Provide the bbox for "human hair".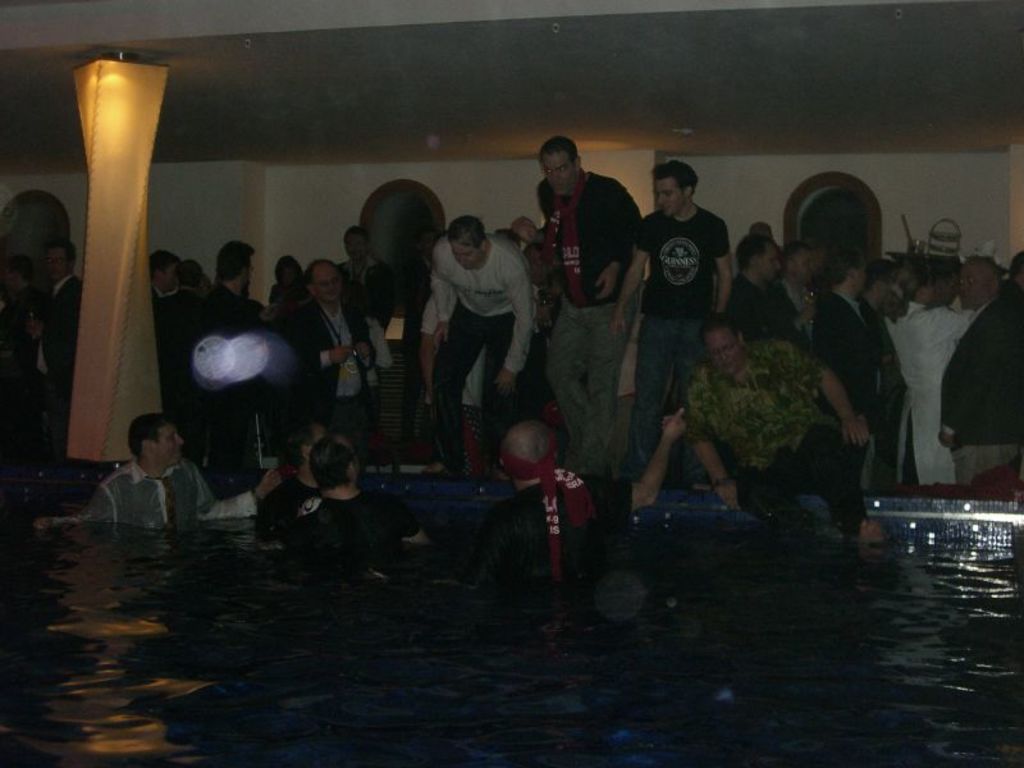
(x1=823, y1=248, x2=859, y2=285).
